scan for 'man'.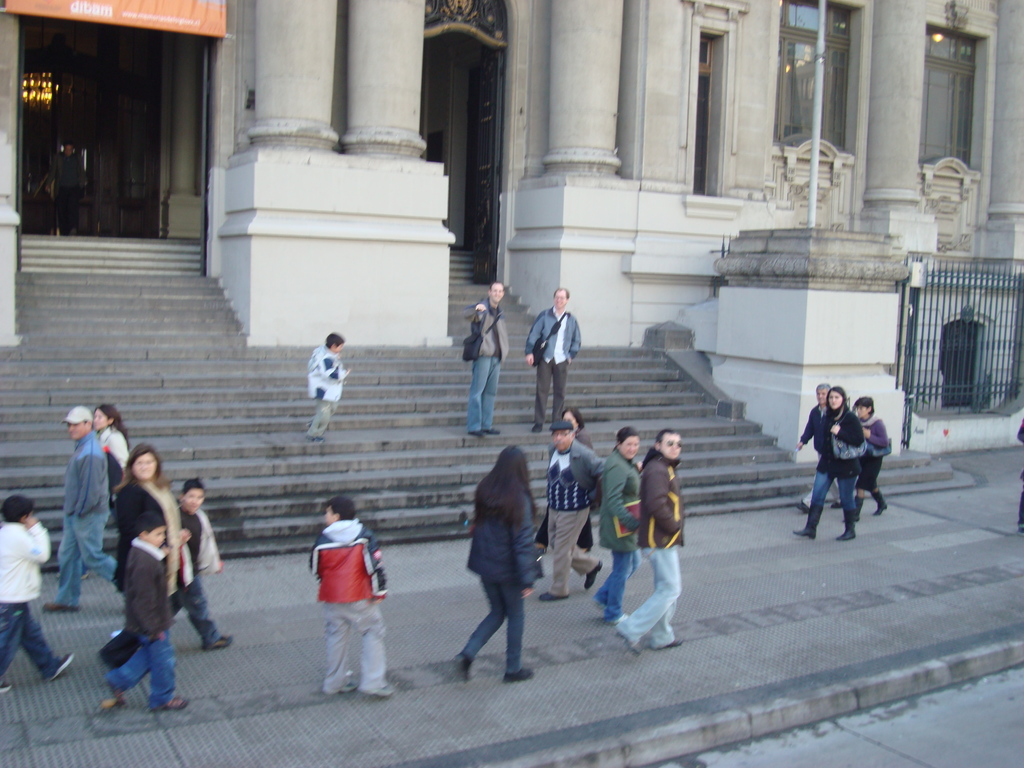
Scan result: <box>540,422,604,601</box>.
